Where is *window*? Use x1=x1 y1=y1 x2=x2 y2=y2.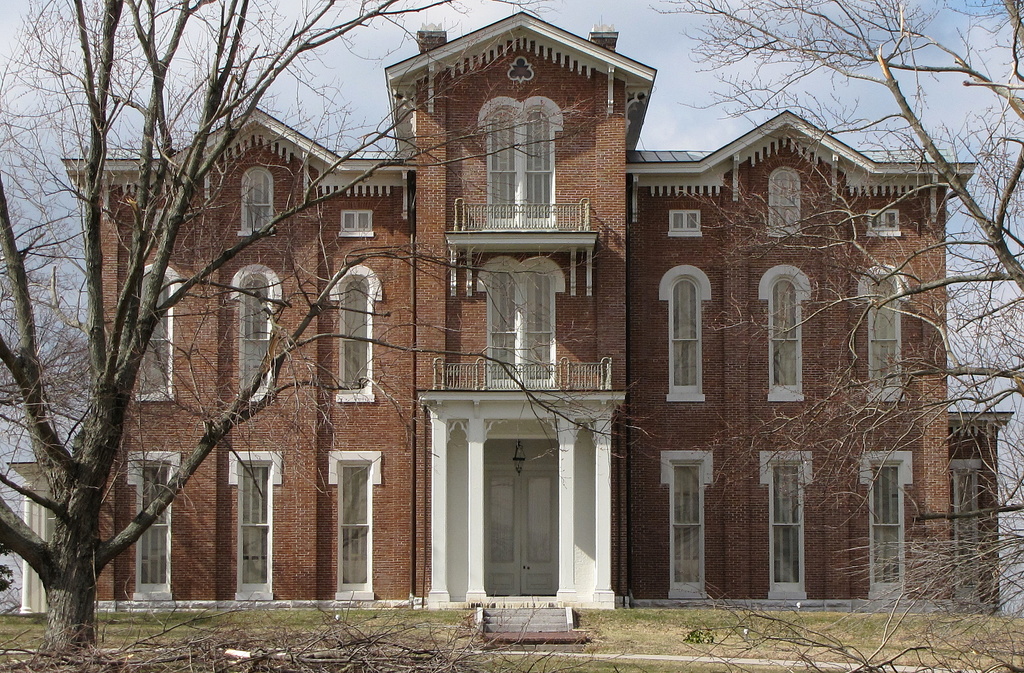
x1=238 y1=458 x2=273 y2=583.
